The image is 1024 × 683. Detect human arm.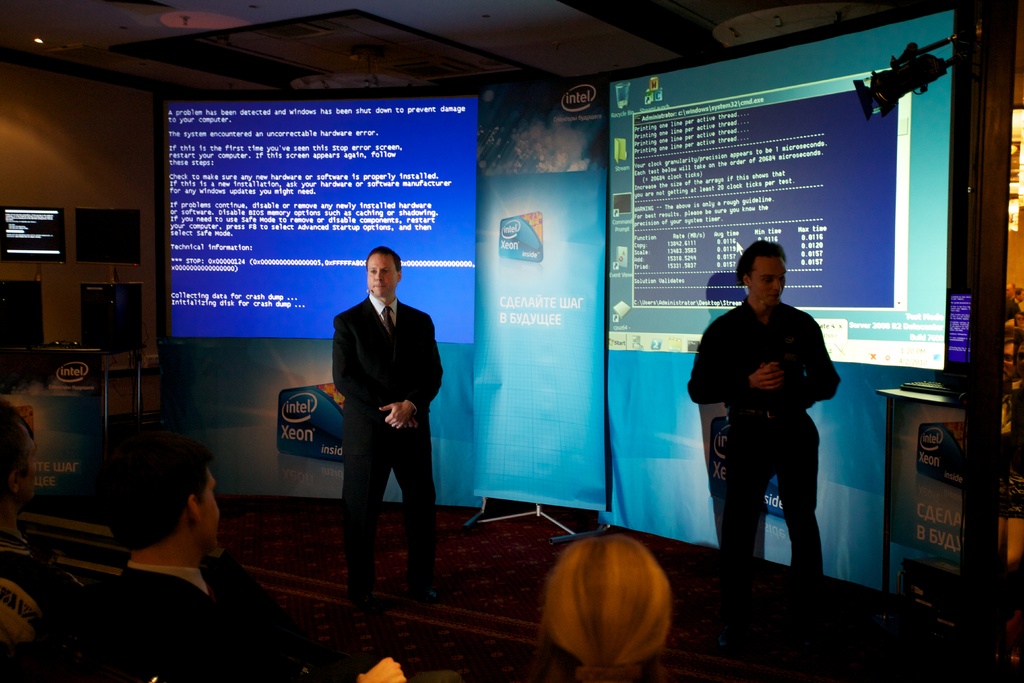
Detection: box=[212, 541, 290, 638].
